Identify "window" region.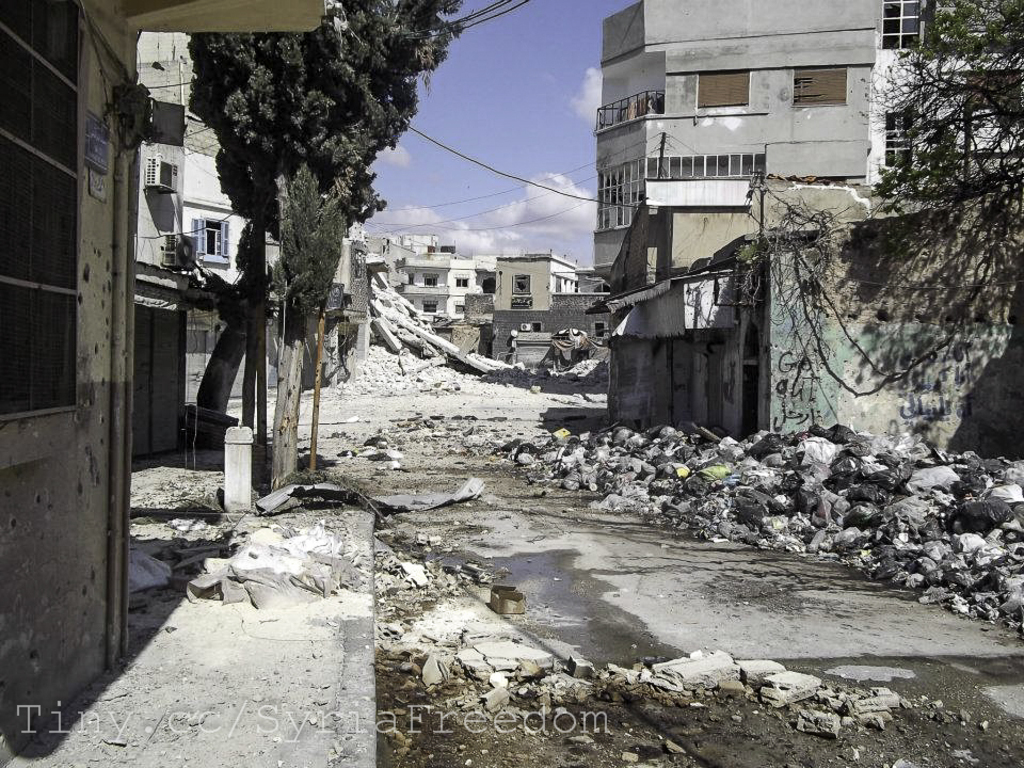
Region: {"left": 595, "top": 151, "right": 762, "bottom": 229}.
